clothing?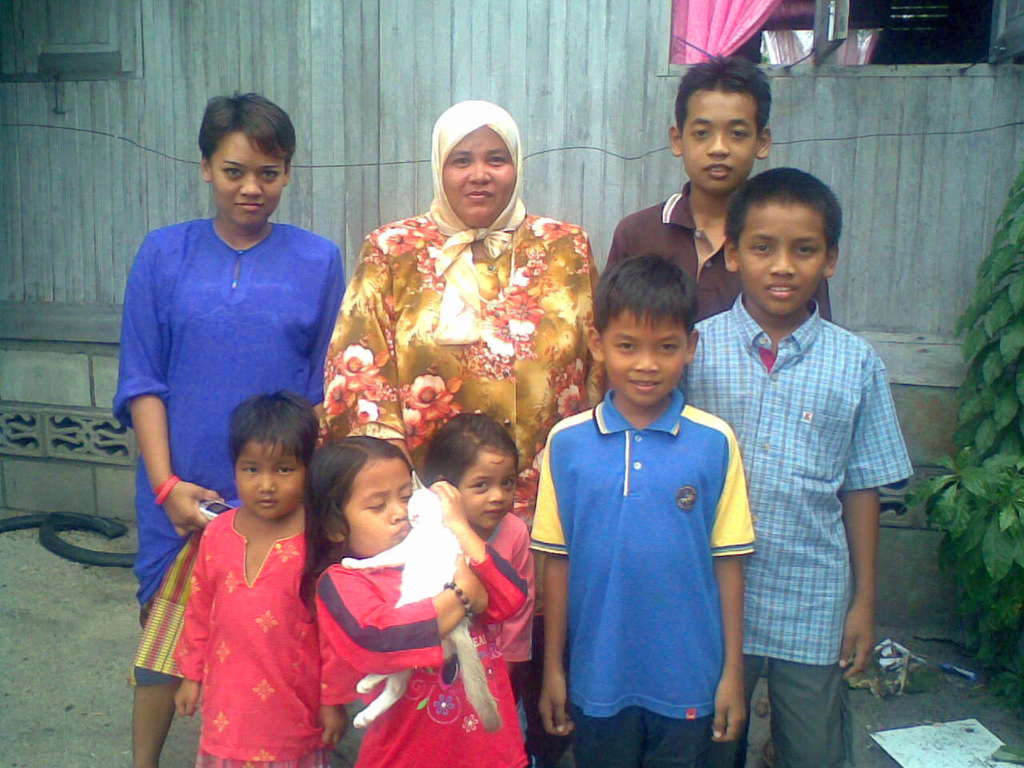
[486,514,538,668]
